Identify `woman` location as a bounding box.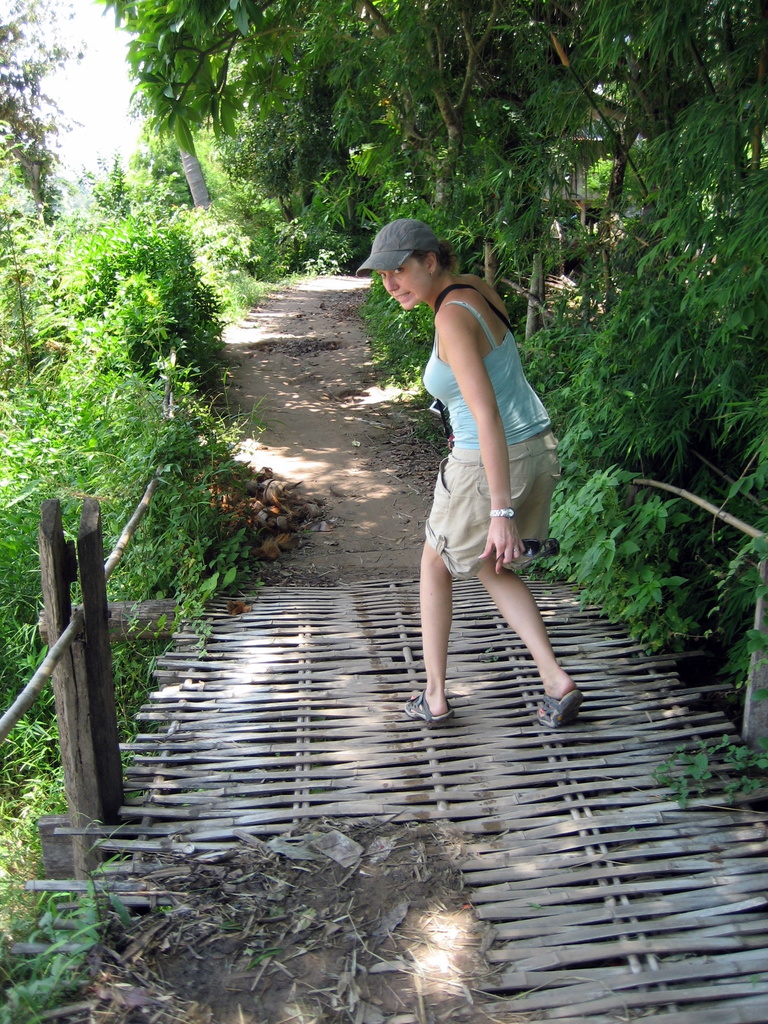
x1=346 y1=217 x2=590 y2=737.
